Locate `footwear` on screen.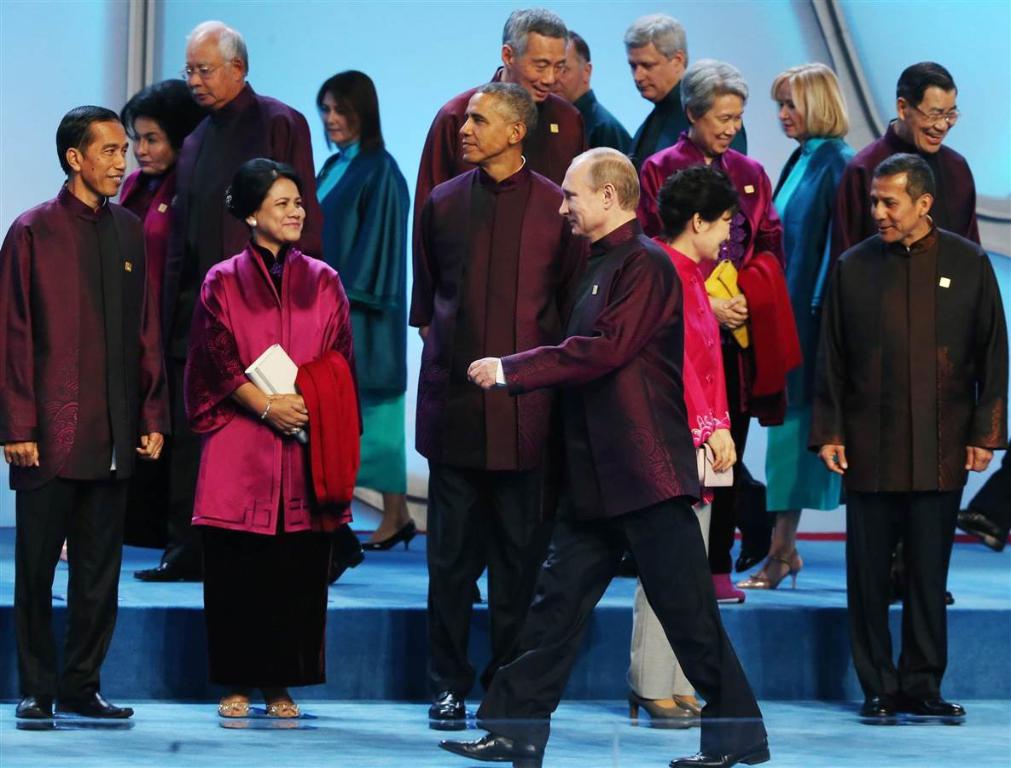
On screen at left=272, top=701, right=299, bottom=721.
